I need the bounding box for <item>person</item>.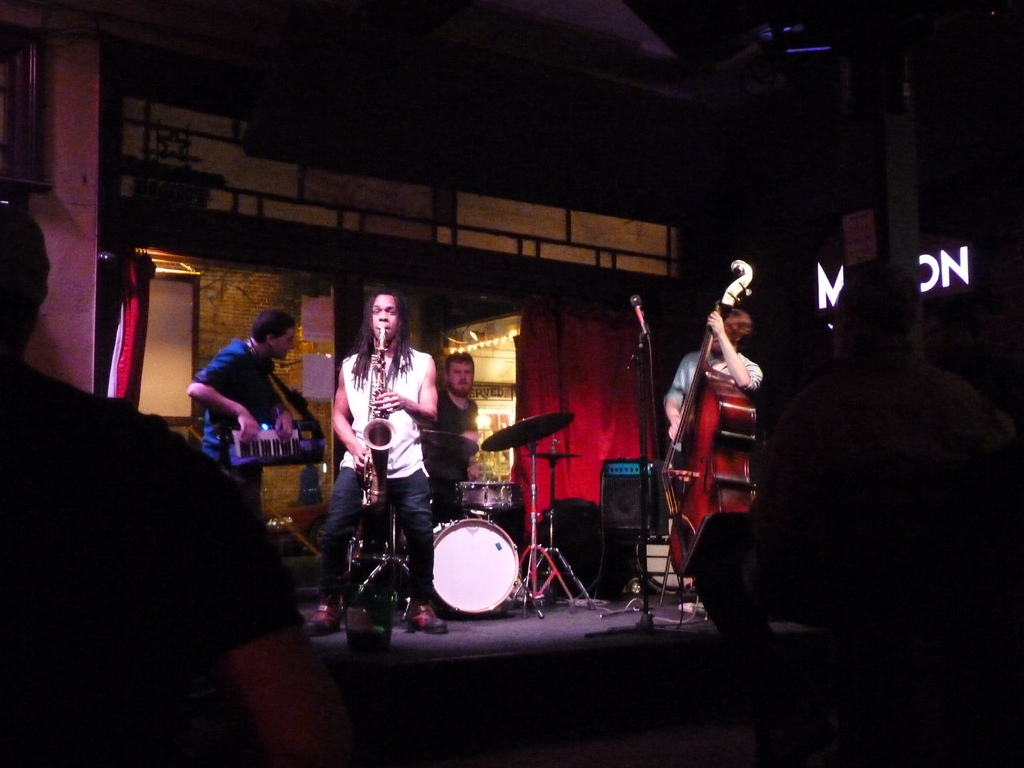
Here it is: box=[662, 294, 771, 442].
